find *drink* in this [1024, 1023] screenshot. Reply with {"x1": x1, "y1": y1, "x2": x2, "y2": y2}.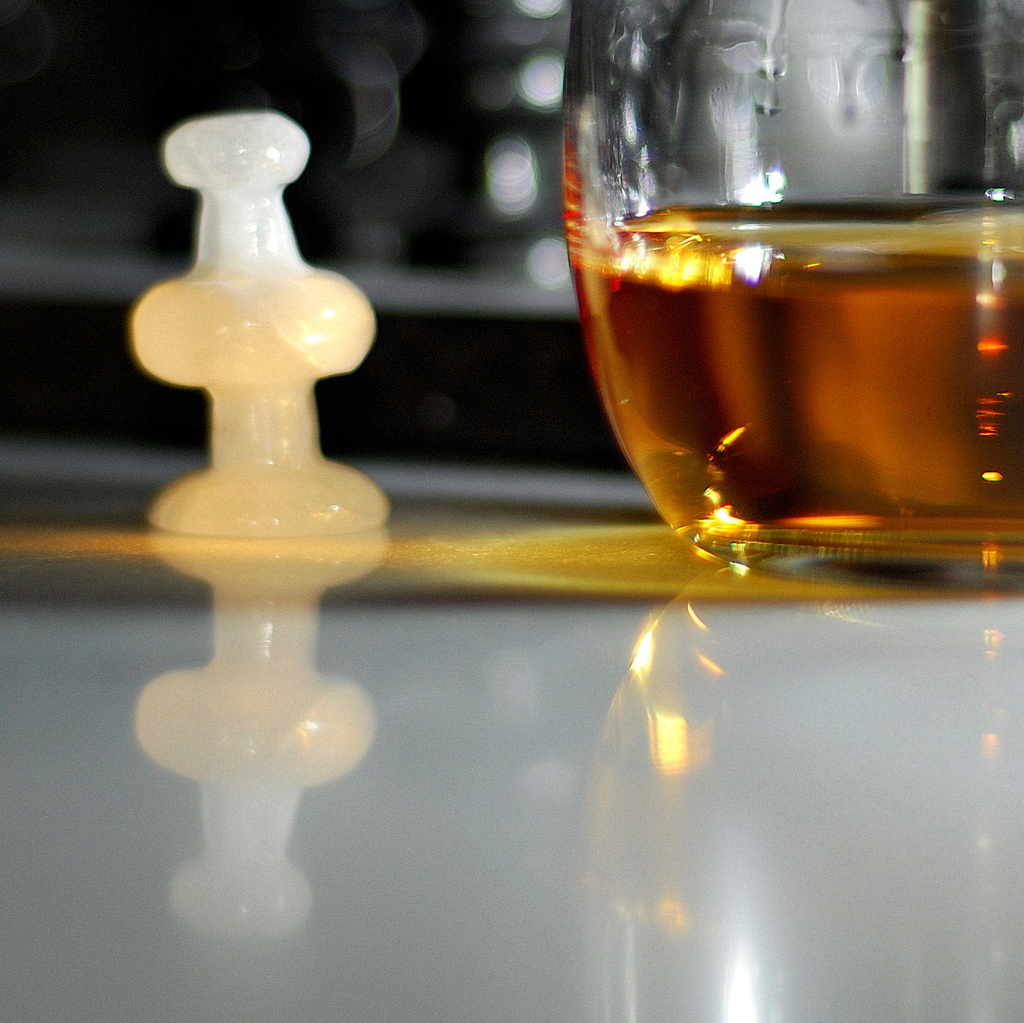
{"x1": 547, "y1": 33, "x2": 1009, "y2": 583}.
